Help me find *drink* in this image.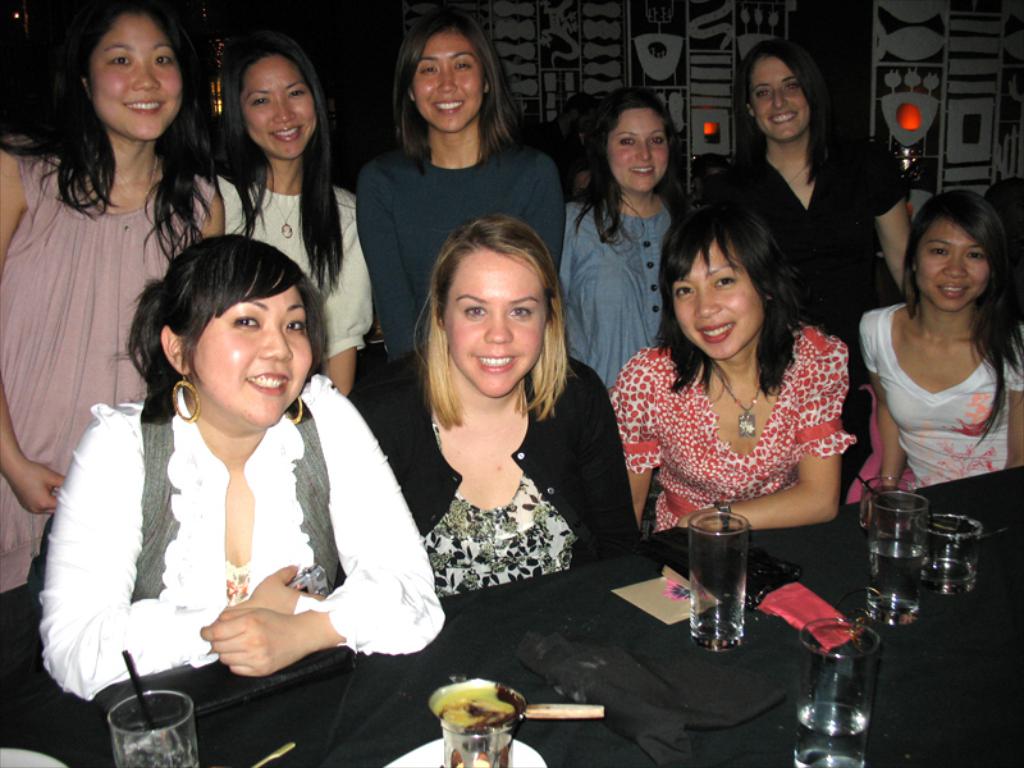
Found it: [114, 731, 206, 767].
